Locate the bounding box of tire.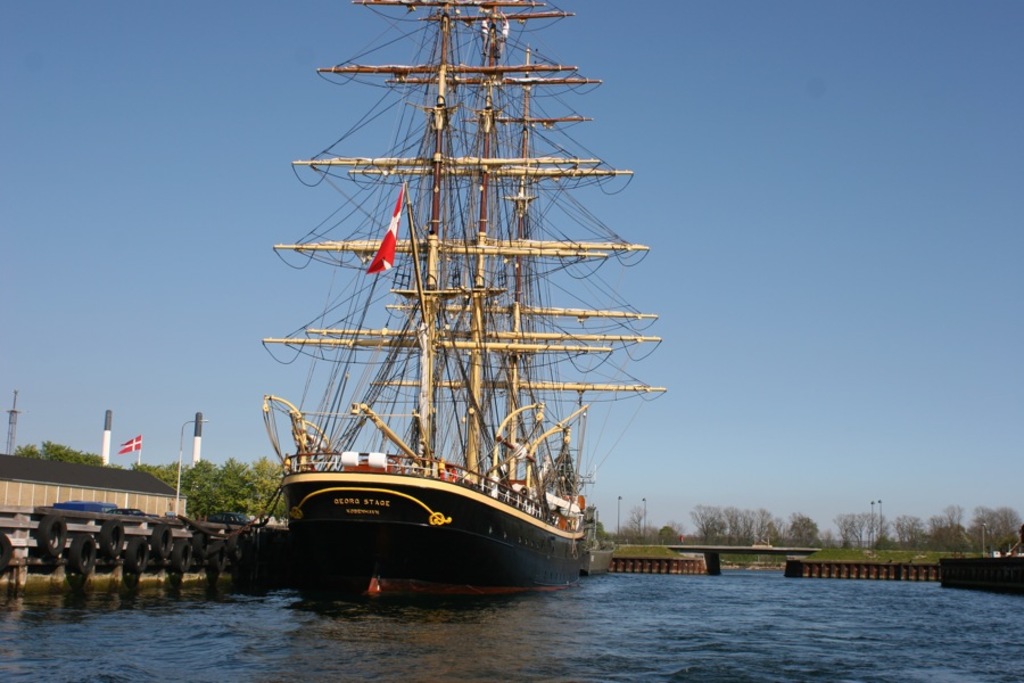
Bounding box: [193, 528, 204, 553].
